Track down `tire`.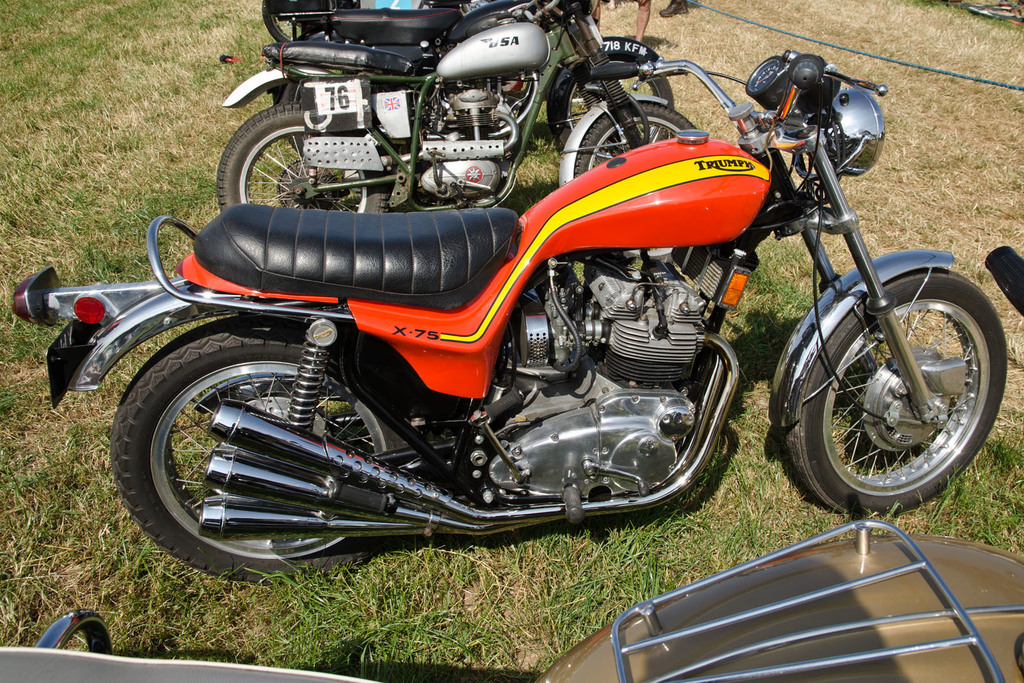
Tracked to 573:102:694:261.
